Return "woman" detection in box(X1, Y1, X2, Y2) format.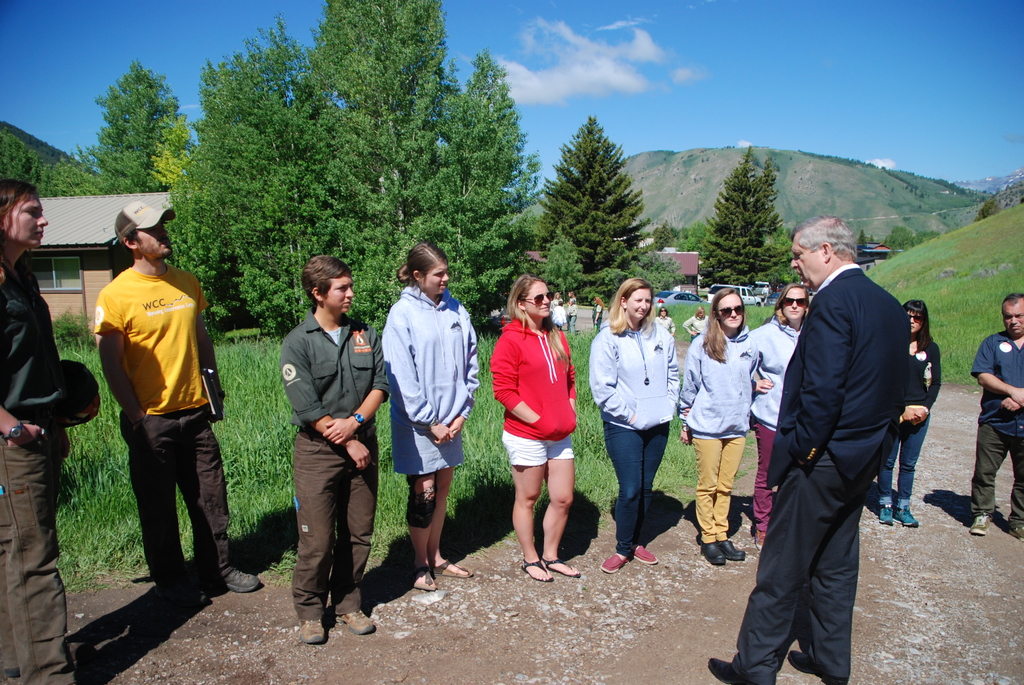
box(484, 271, 585, 579).
